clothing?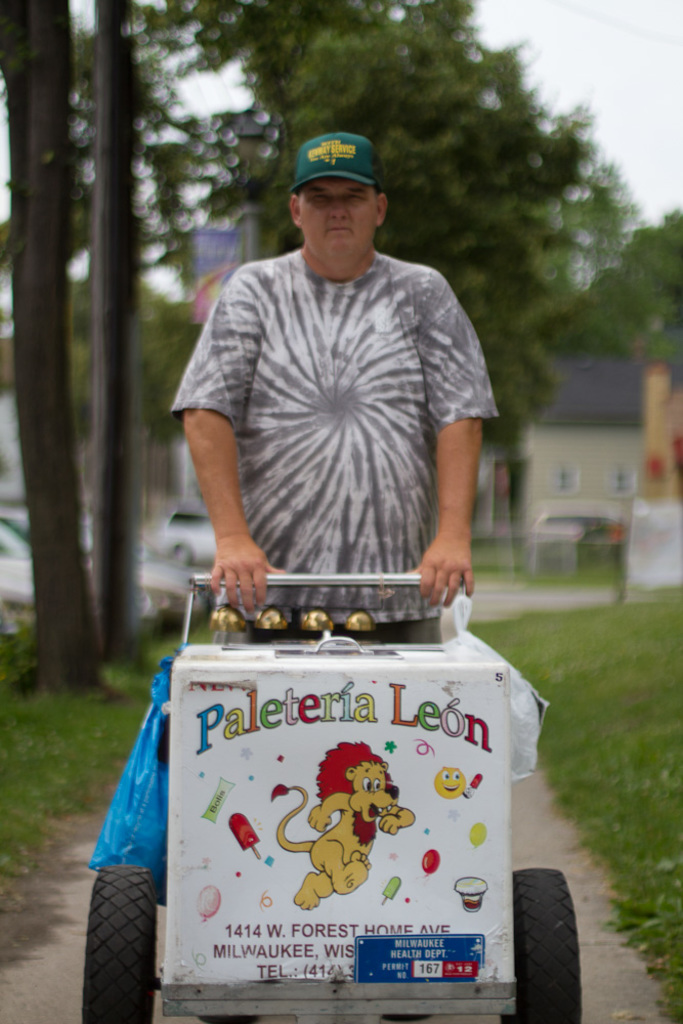
[178,185,500,637]
